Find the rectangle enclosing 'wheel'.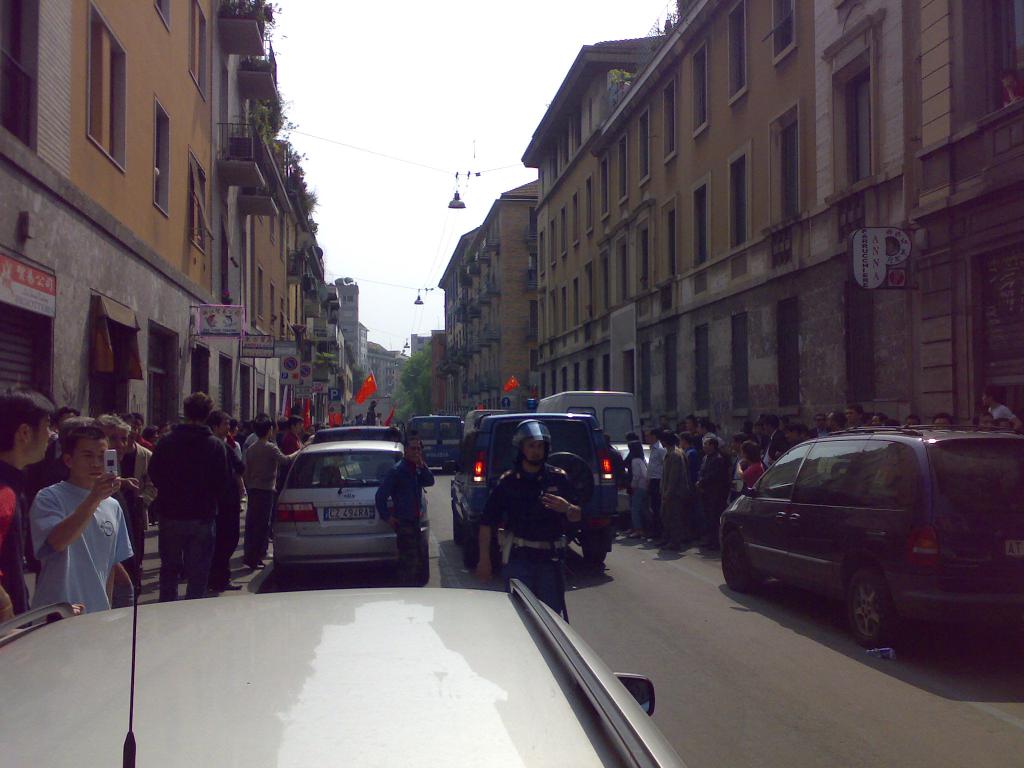
{"x1": 582, "y1": 538, "x2": 609, "y2": 564}.
